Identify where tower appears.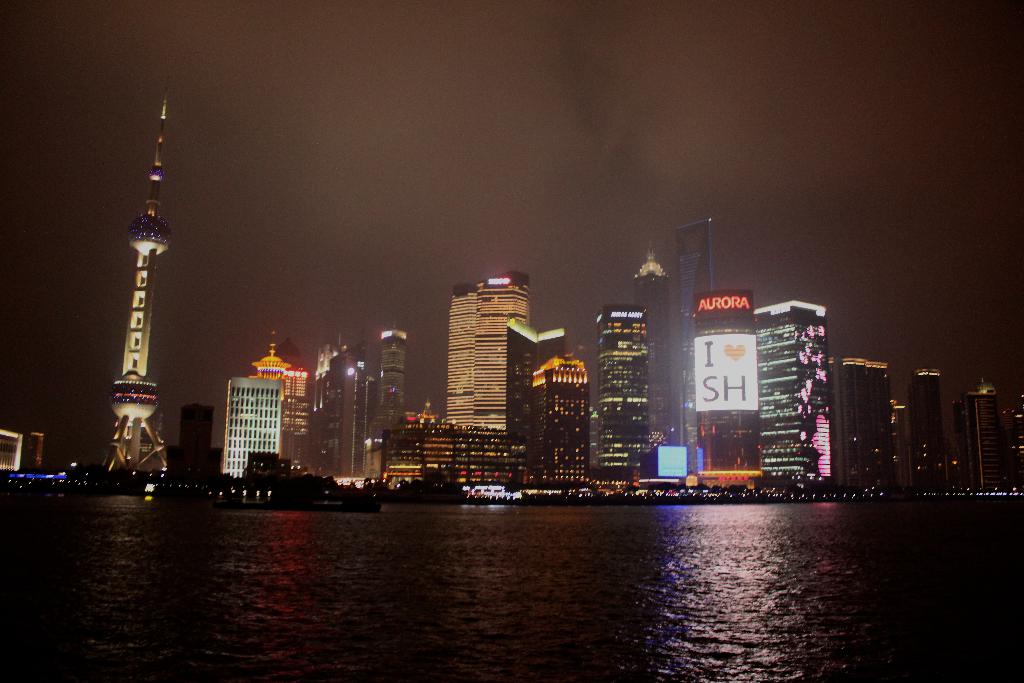
Appears at box(369, 324, 404, 439).
